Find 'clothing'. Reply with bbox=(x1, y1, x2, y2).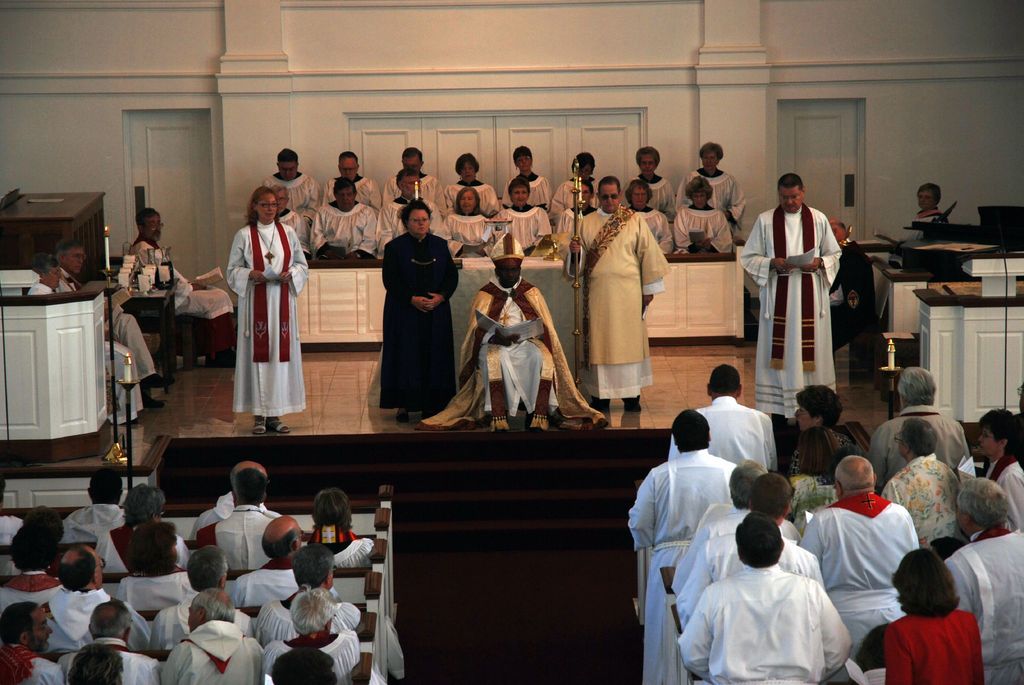
bbox=(808, 234, 876, 346).
